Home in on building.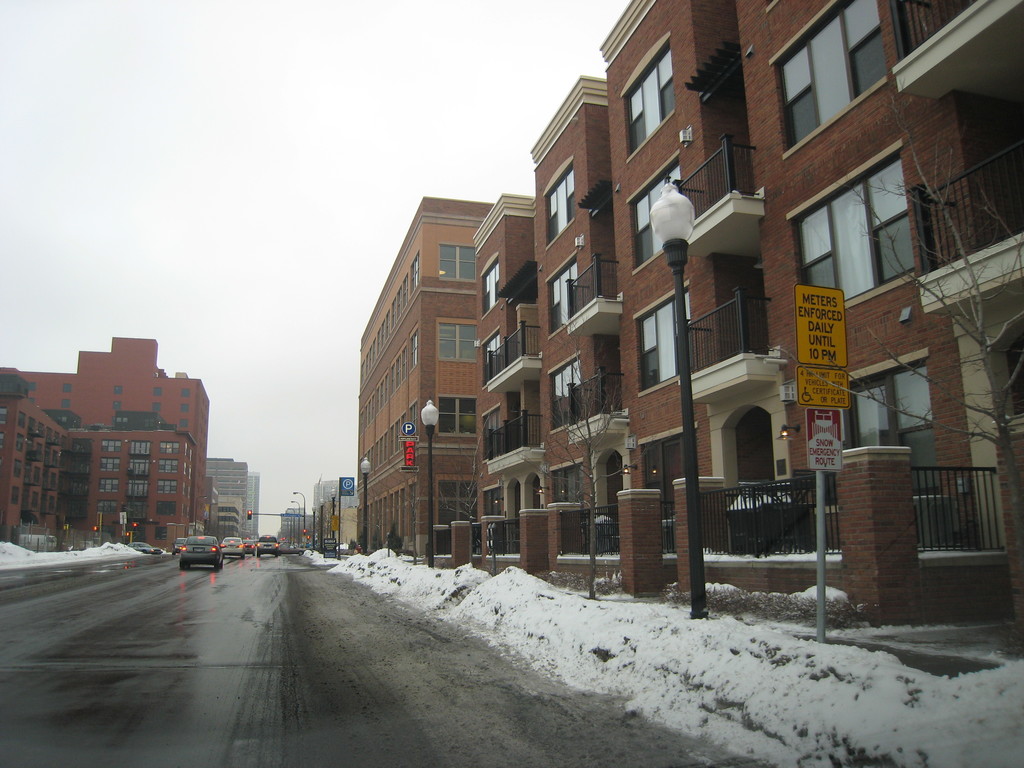
Homed in at 478:4:1023:626.
